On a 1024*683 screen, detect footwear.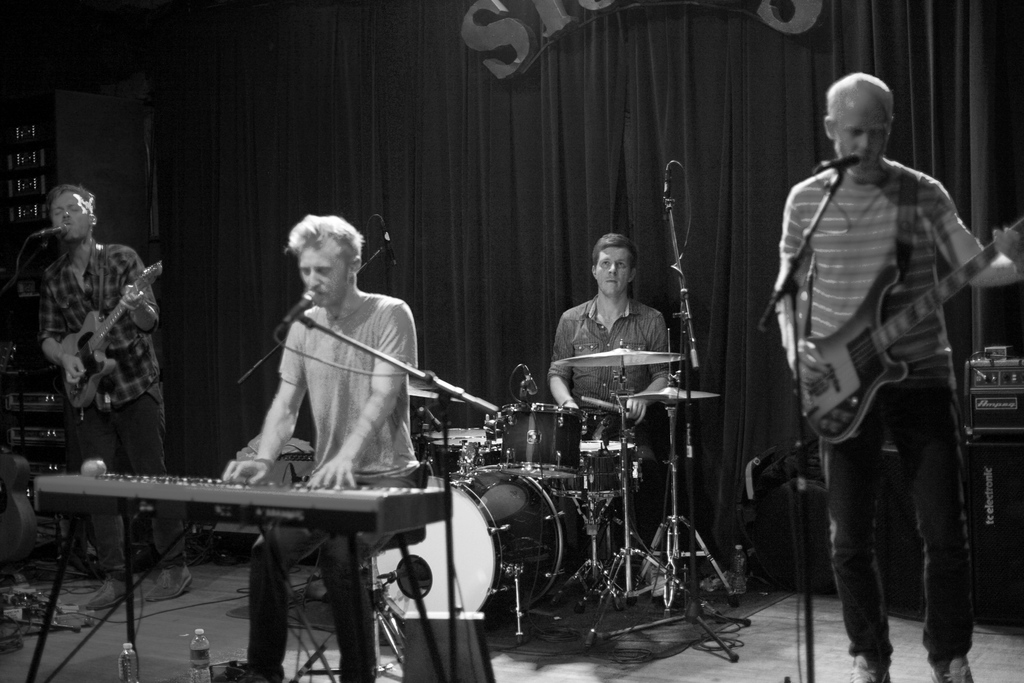
<box>841,656,890,682</box>.
